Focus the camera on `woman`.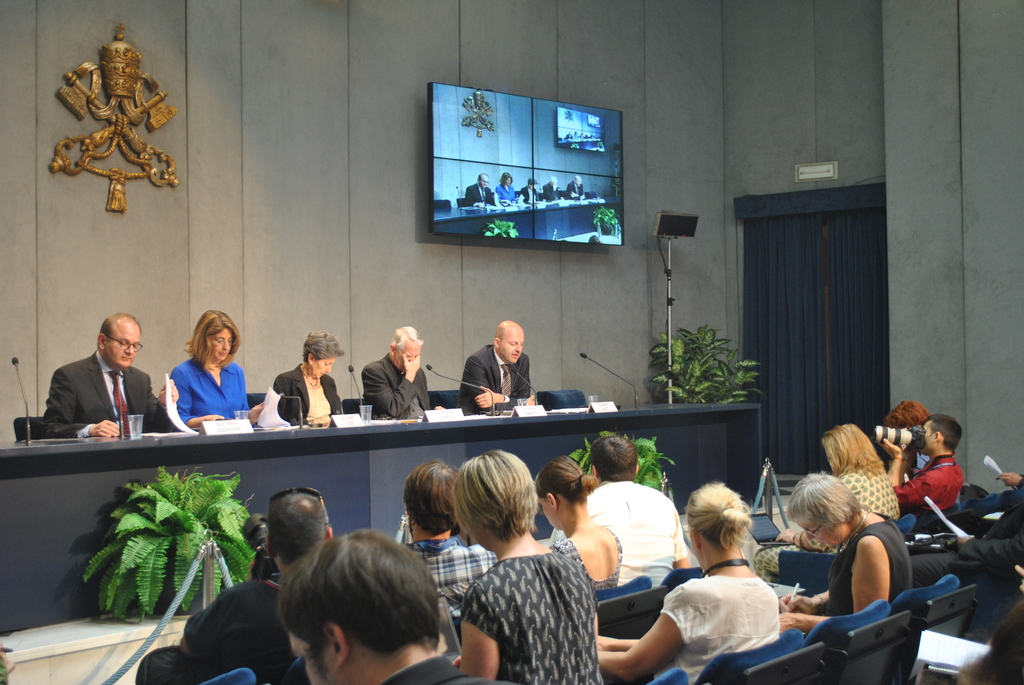
Focus region: Rect(161, 315, 266, 423).
